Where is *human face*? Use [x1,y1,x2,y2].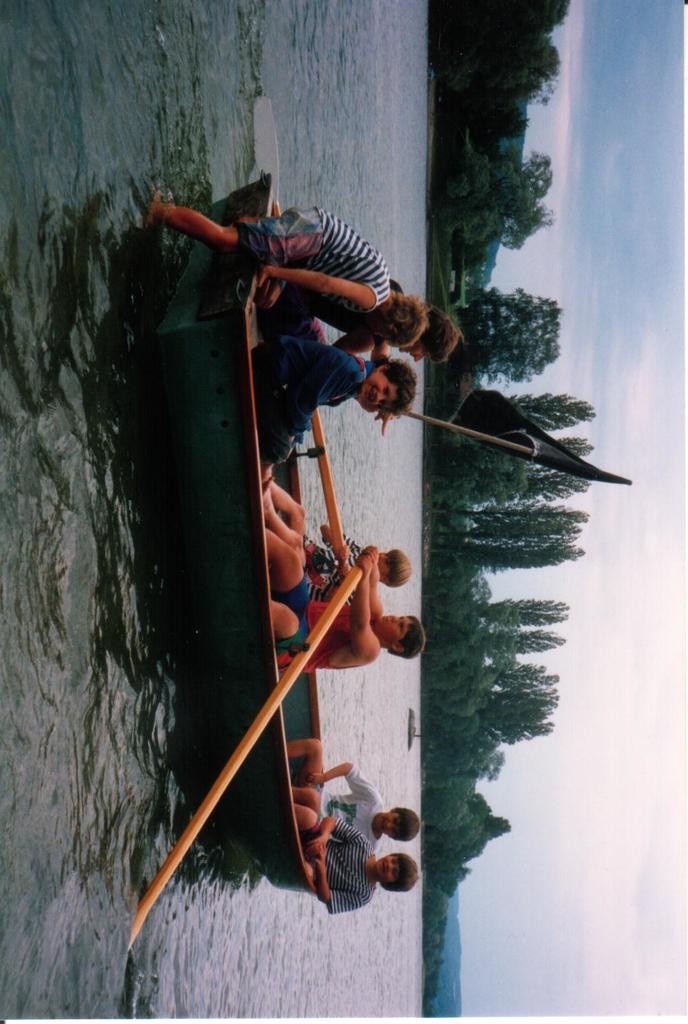
[361,375,398,412].
